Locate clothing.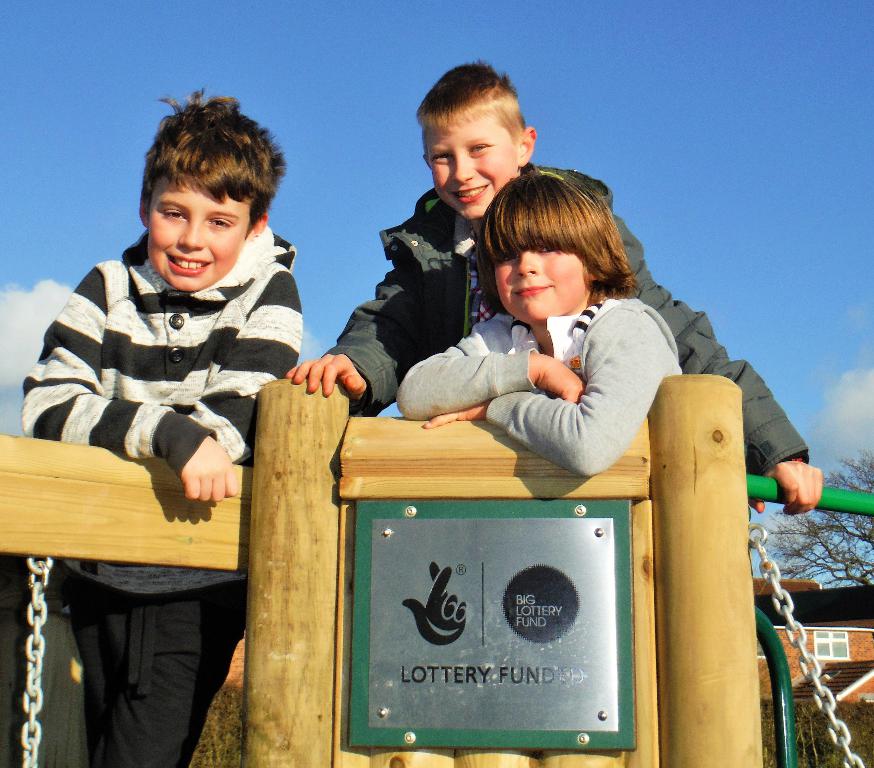
Bounding box: bbox=[386, 309, 671, 484].
